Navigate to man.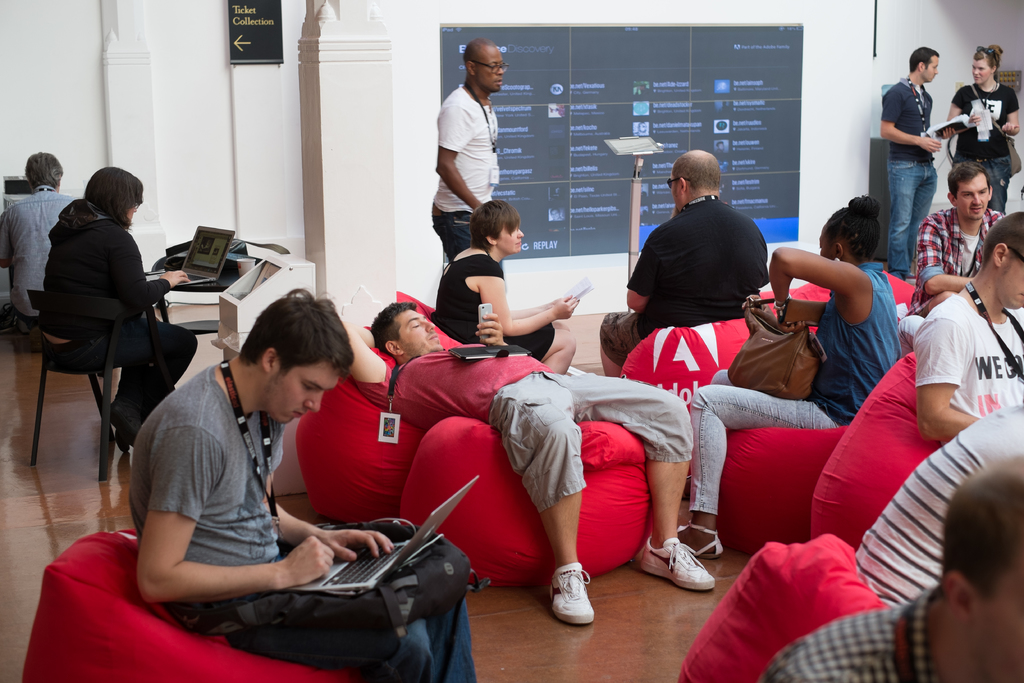
Navigation target: <region>915, 213, 1023, 441</region>.
